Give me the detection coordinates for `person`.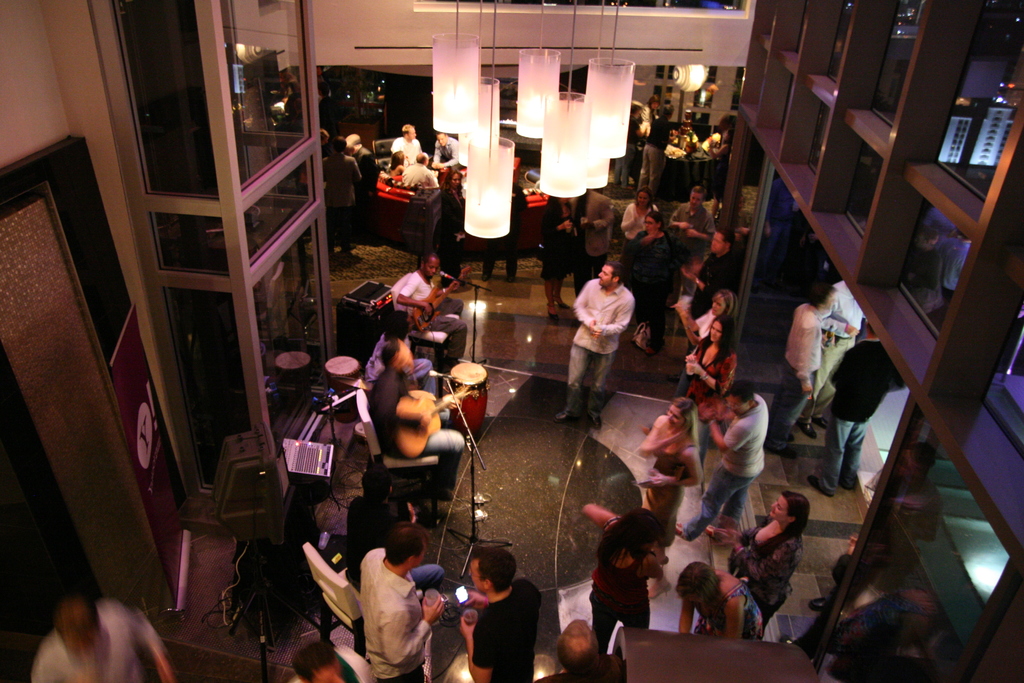
[left=667, top=185, right=718, bottom=308].
